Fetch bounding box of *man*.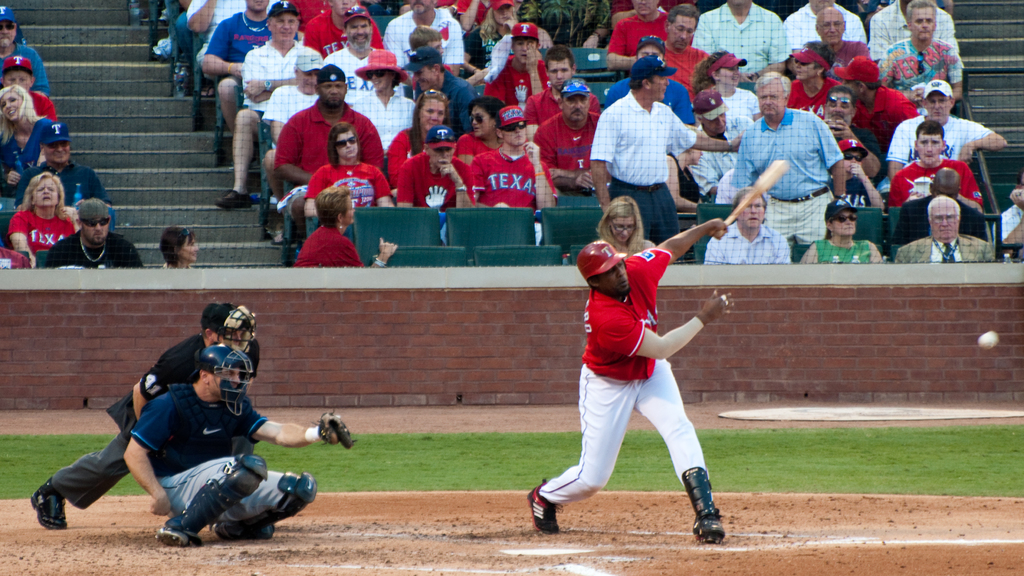
Bbox: box=[688, 91, 753, 197].
